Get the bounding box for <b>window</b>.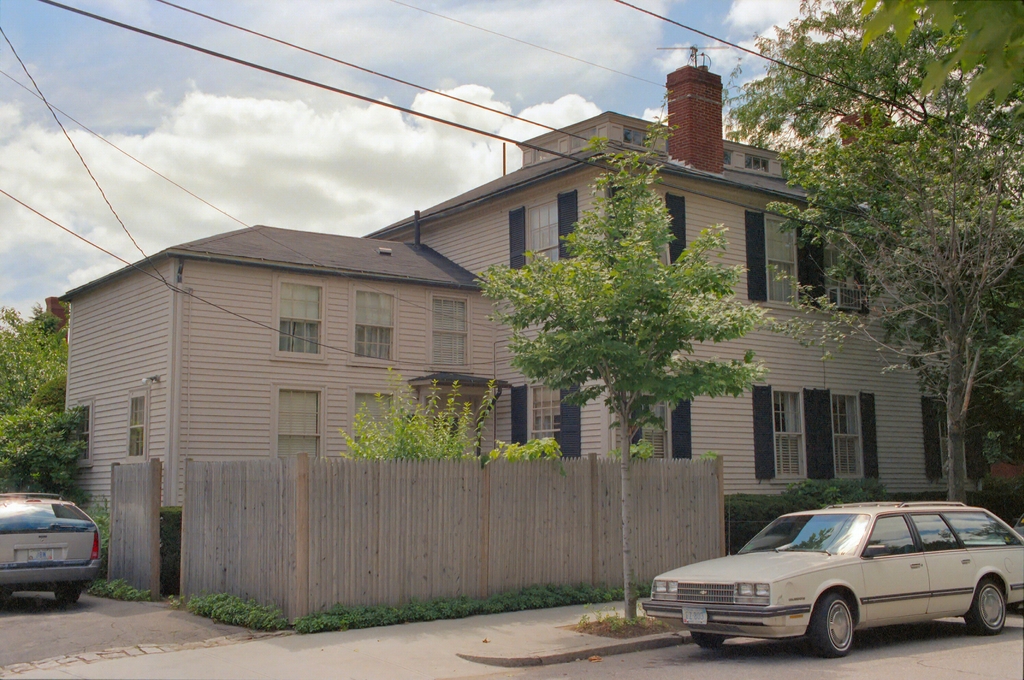
529 382 560 454.
